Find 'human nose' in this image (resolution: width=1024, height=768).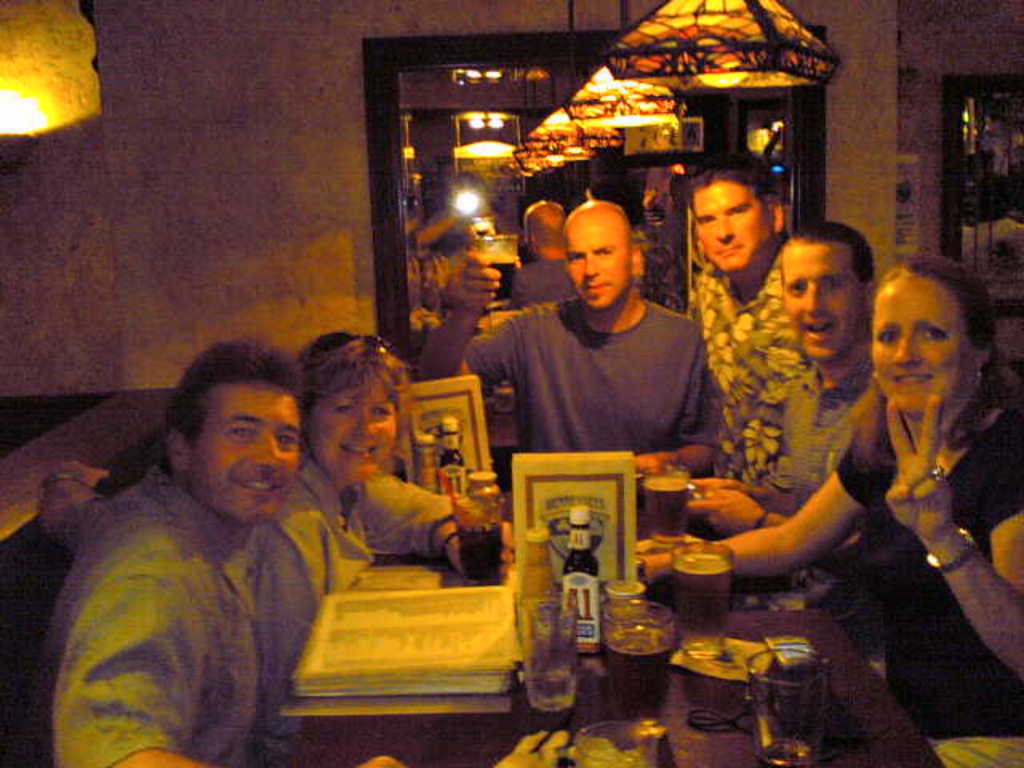
pyautogui.locateOnScreen(802, 285, 826, 317).
